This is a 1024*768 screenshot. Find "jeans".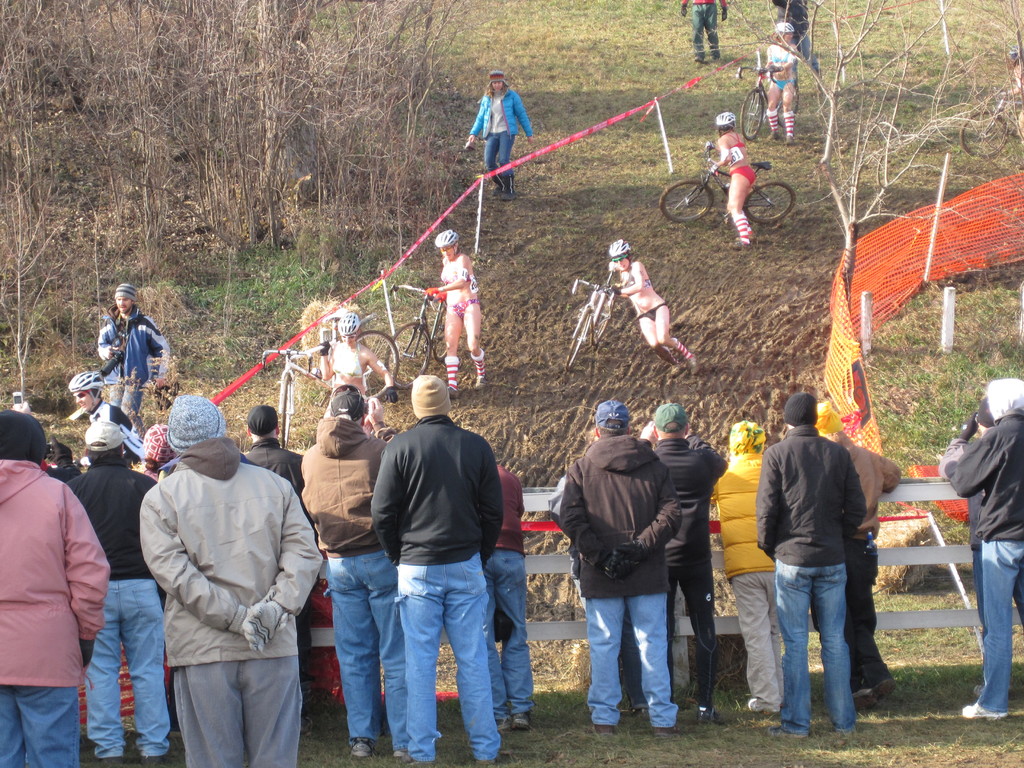
Bounding box: pyautogui.locateOnScreen(484, 122, 515, 180).
